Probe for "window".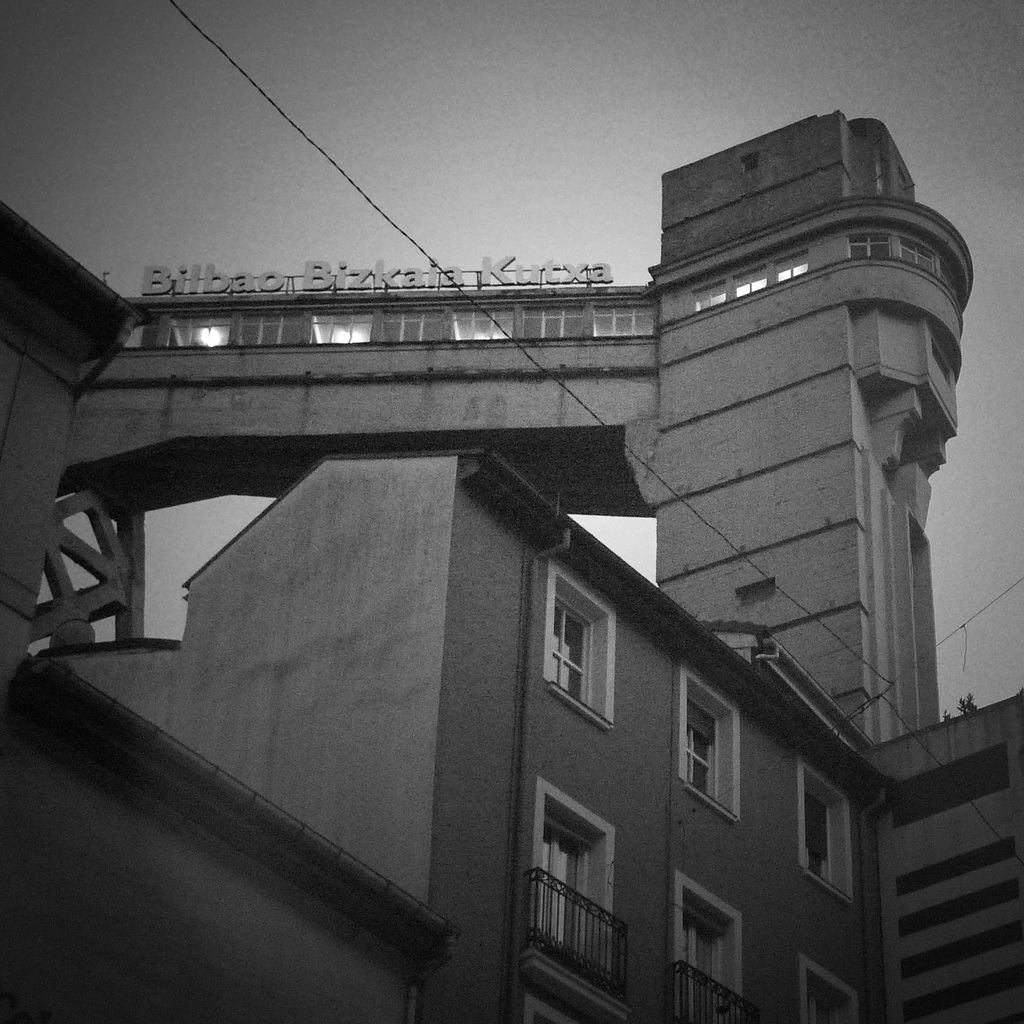
Probe result: detection(547, 561, 617, 727).
